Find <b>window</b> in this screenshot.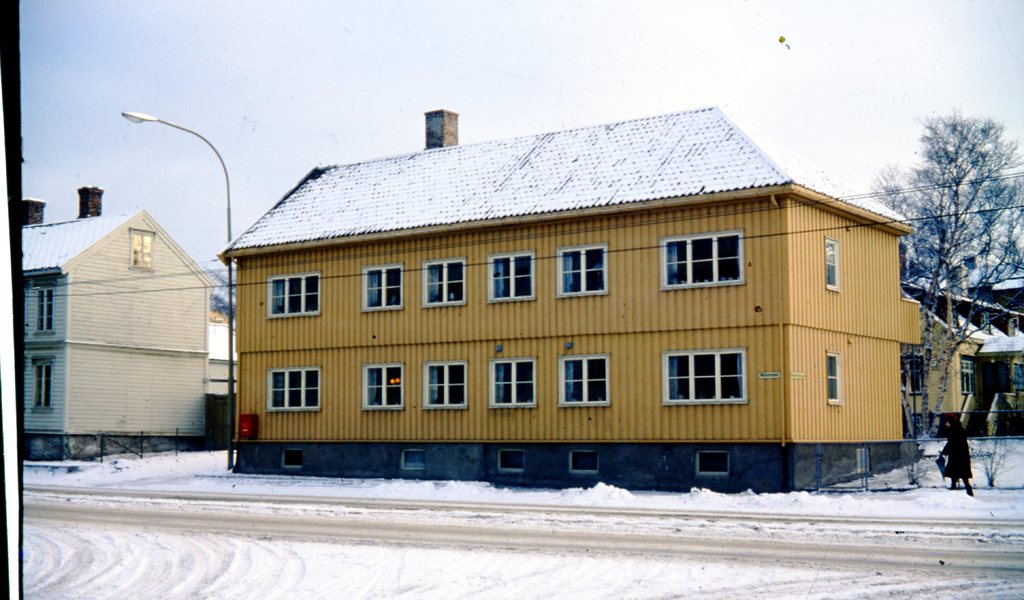
The bounding box for <b>window</b> is {"left": 429, "top": 368, "right": 467, "bottom": 406}.
